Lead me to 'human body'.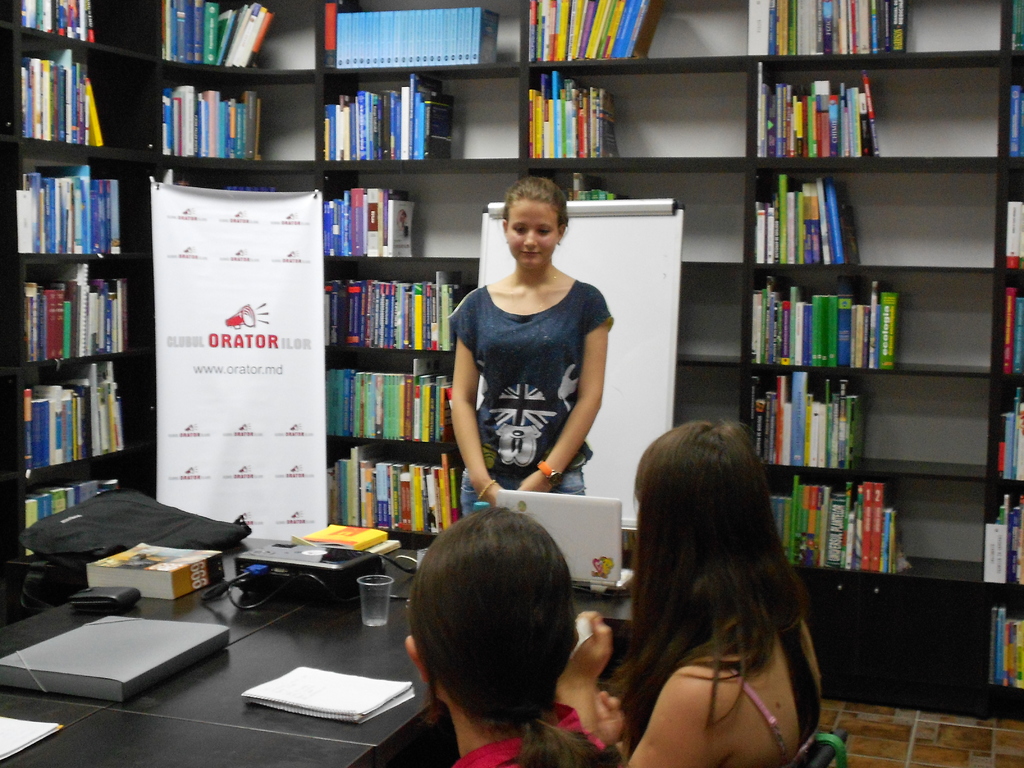
Lead to BBox(409, 506, 607, 767).
